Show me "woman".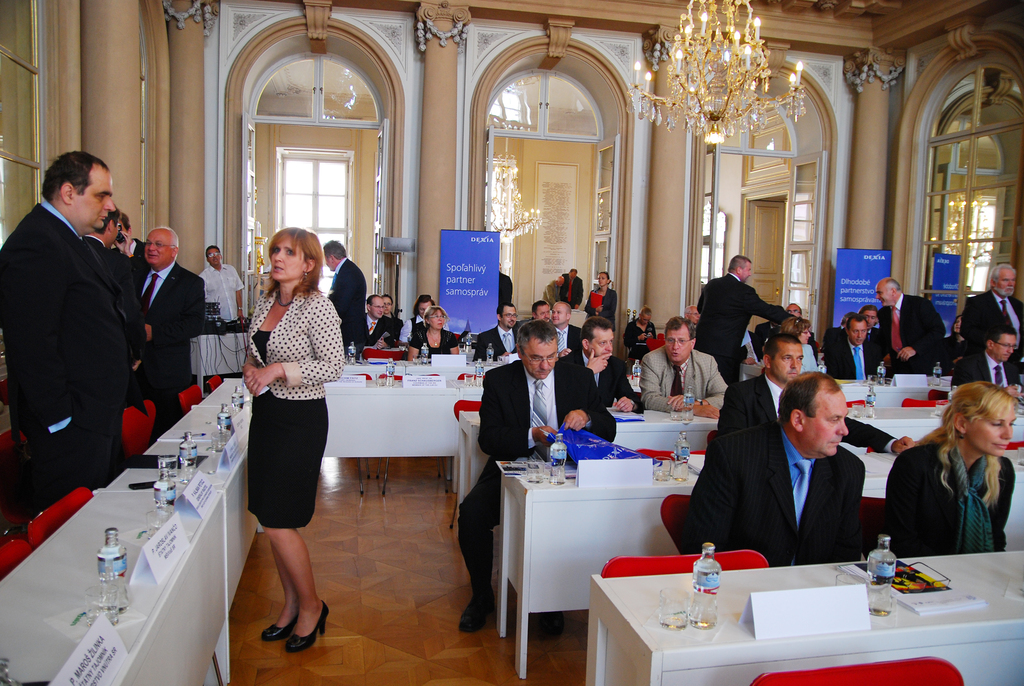
"woman" is here: box(886, 375, 1009, 564).
